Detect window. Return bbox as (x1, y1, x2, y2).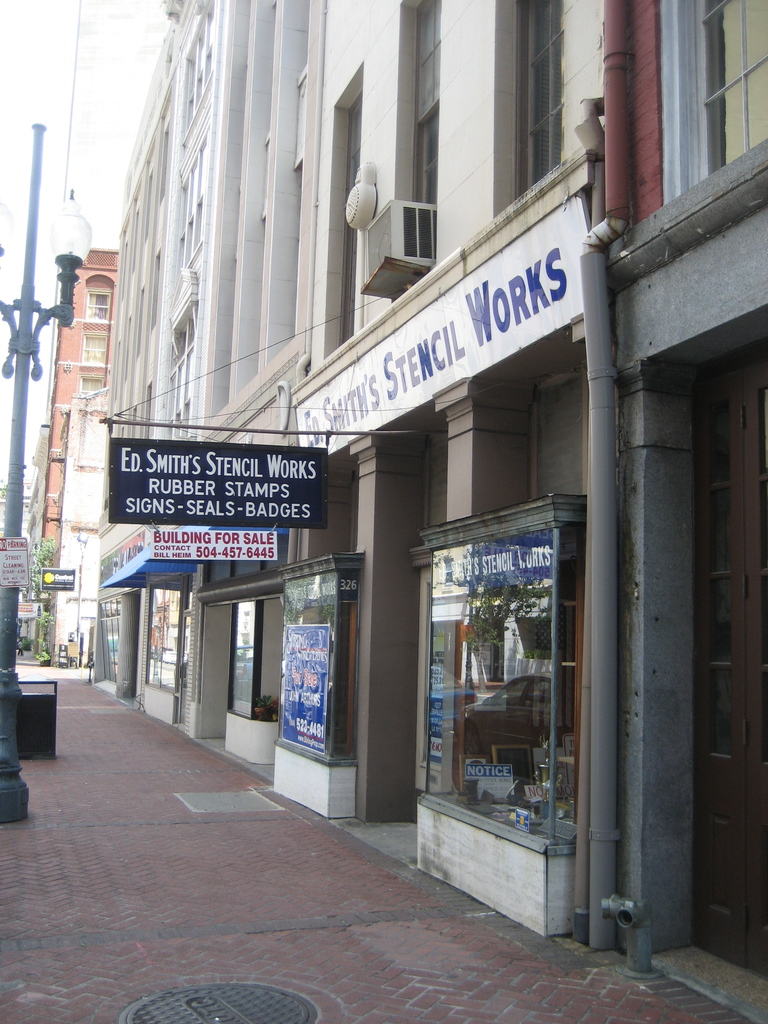
(387, 0, 436, 303).
